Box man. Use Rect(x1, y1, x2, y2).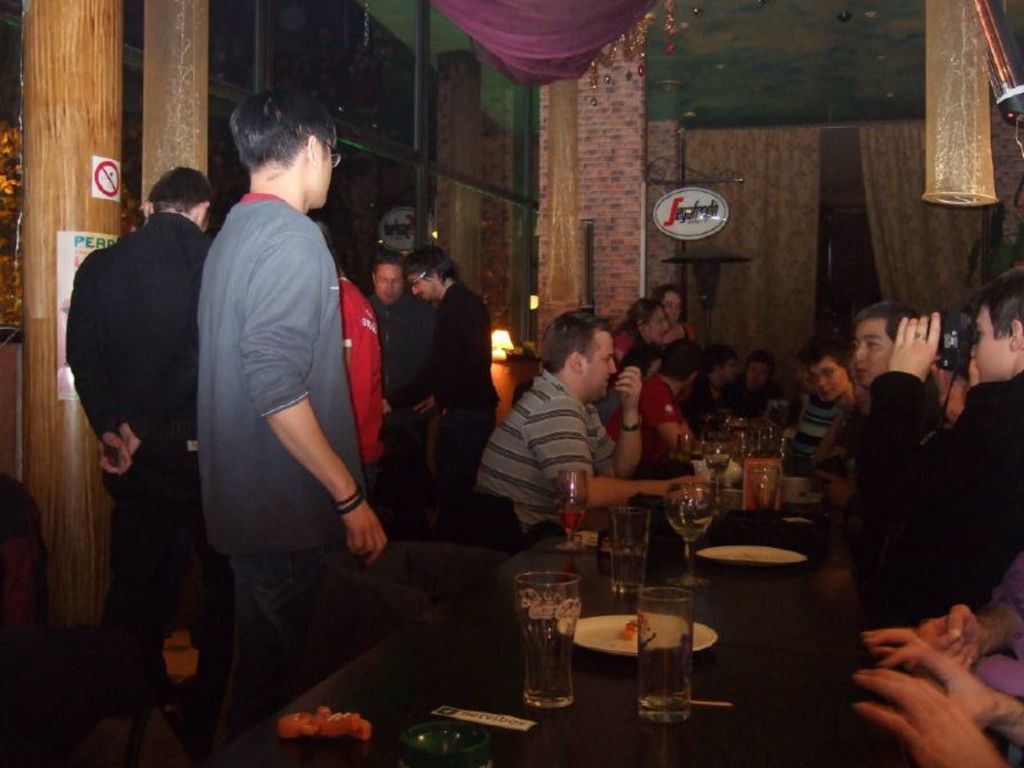
Rect(56, 168, 218, 684).
